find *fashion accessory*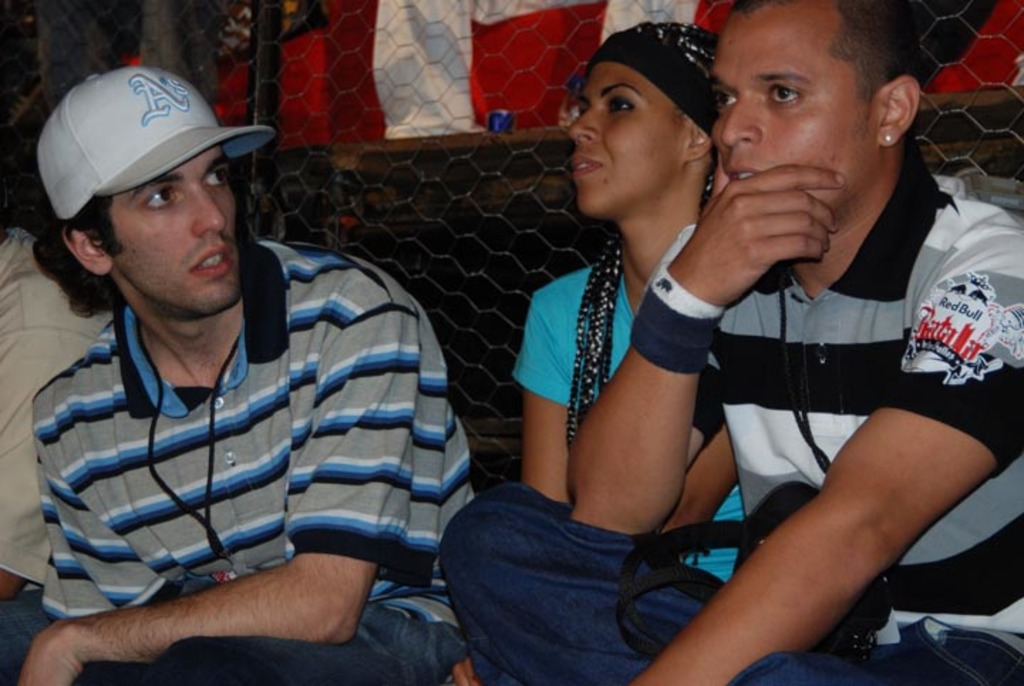
left=589, top=20, right=721, bottom=139
